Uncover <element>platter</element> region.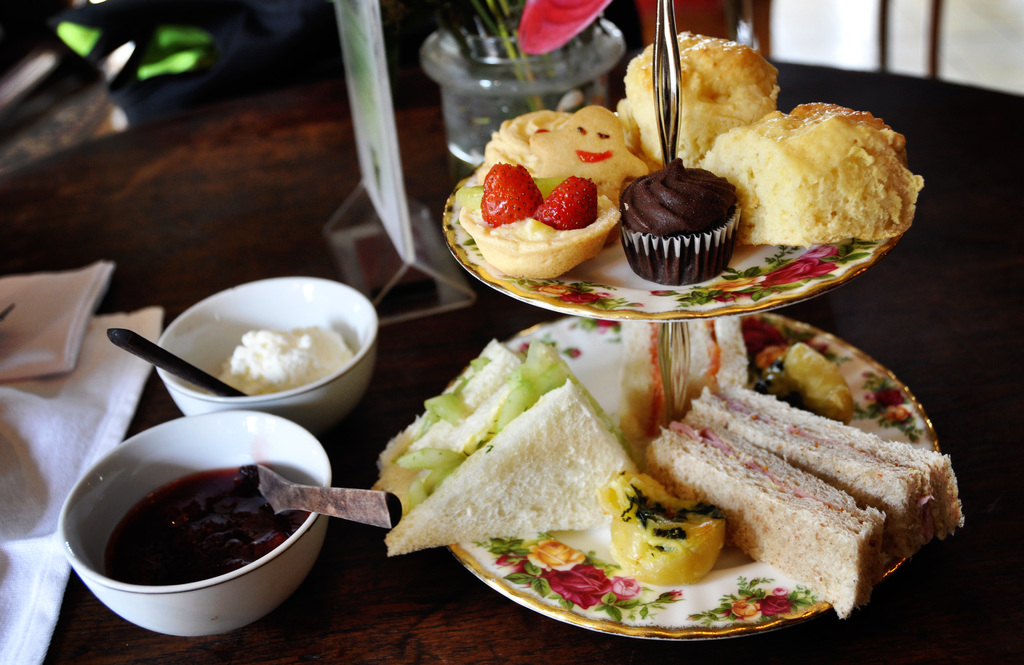
Uncovered: detection(449, 311, 938, 645).
